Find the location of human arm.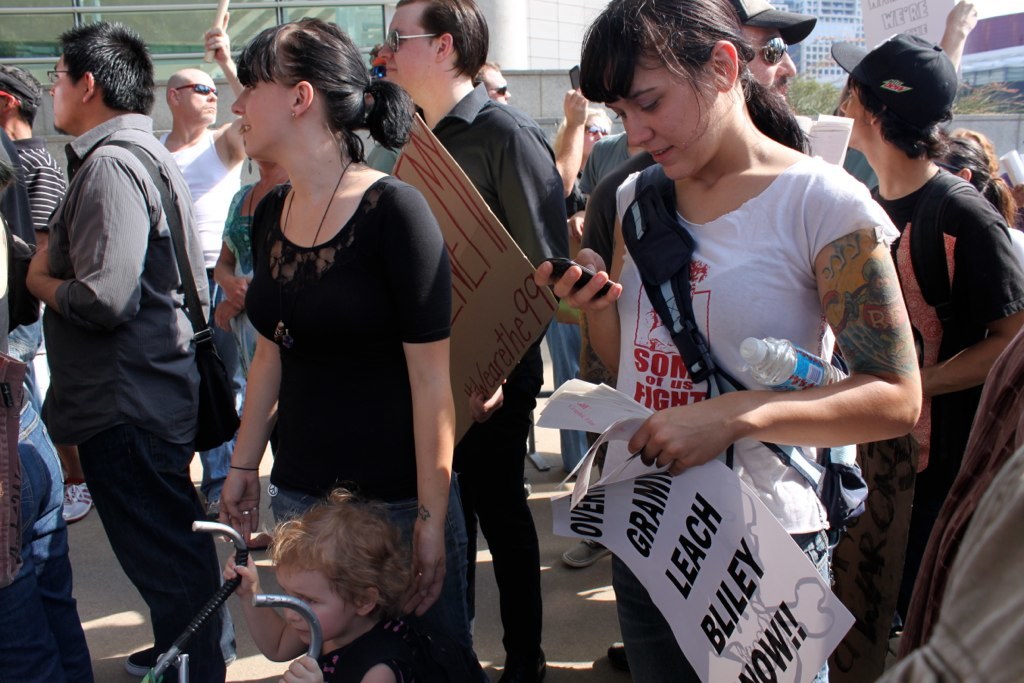
Location: [x1=900, y1=205, x2=1023, y2=403].
